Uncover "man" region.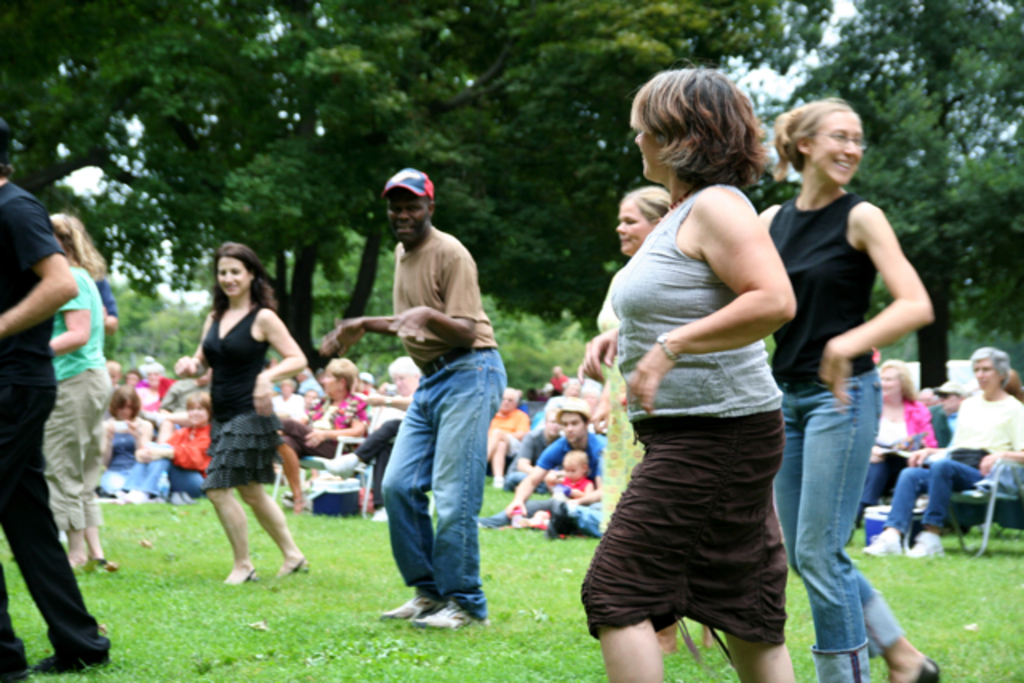
Uncovered: box(0, 107, 112, 681).
